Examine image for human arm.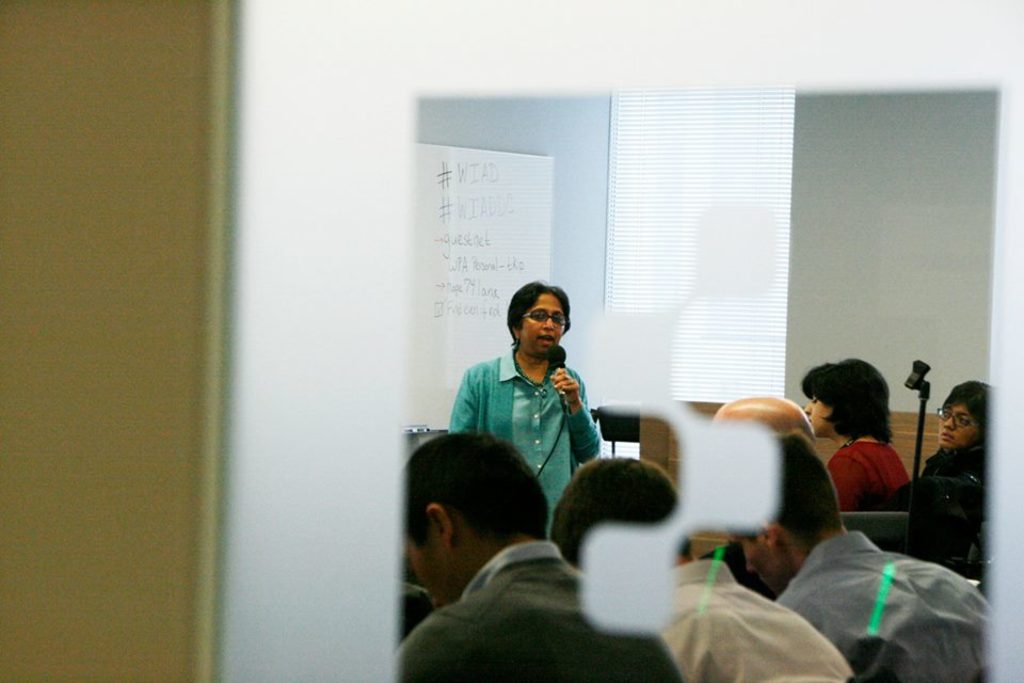
Examination result: rect(445, 368, 477, 434).
